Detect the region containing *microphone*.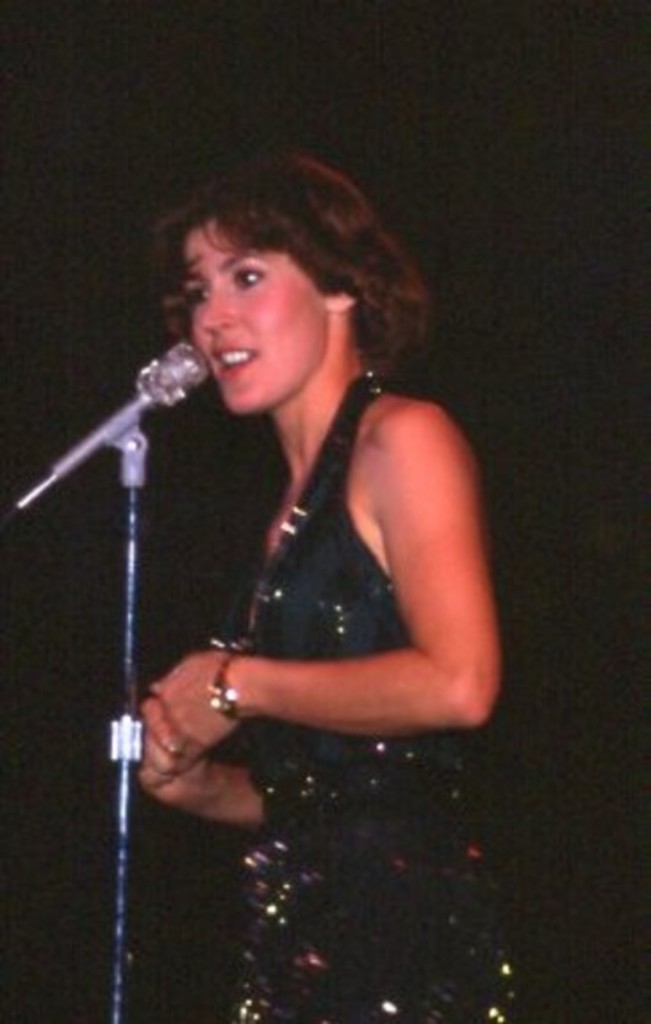
x1=32 y1=319 x2=207 y2=507.
